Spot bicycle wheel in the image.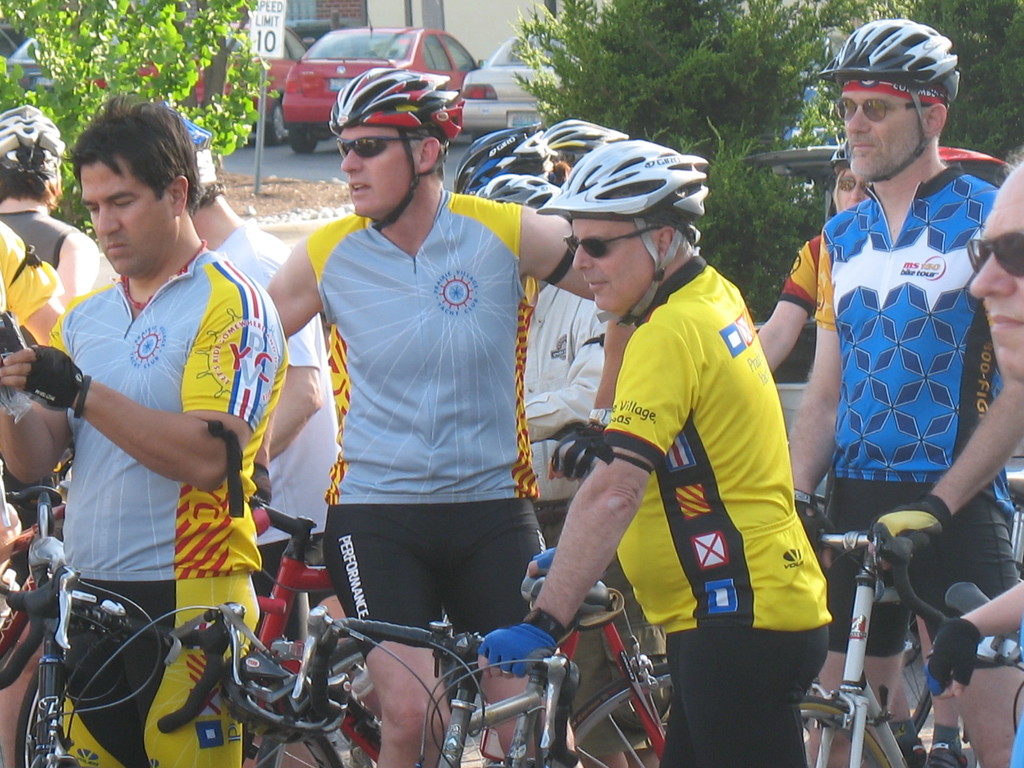
bicycle wheel found at (796,698,895,767).
